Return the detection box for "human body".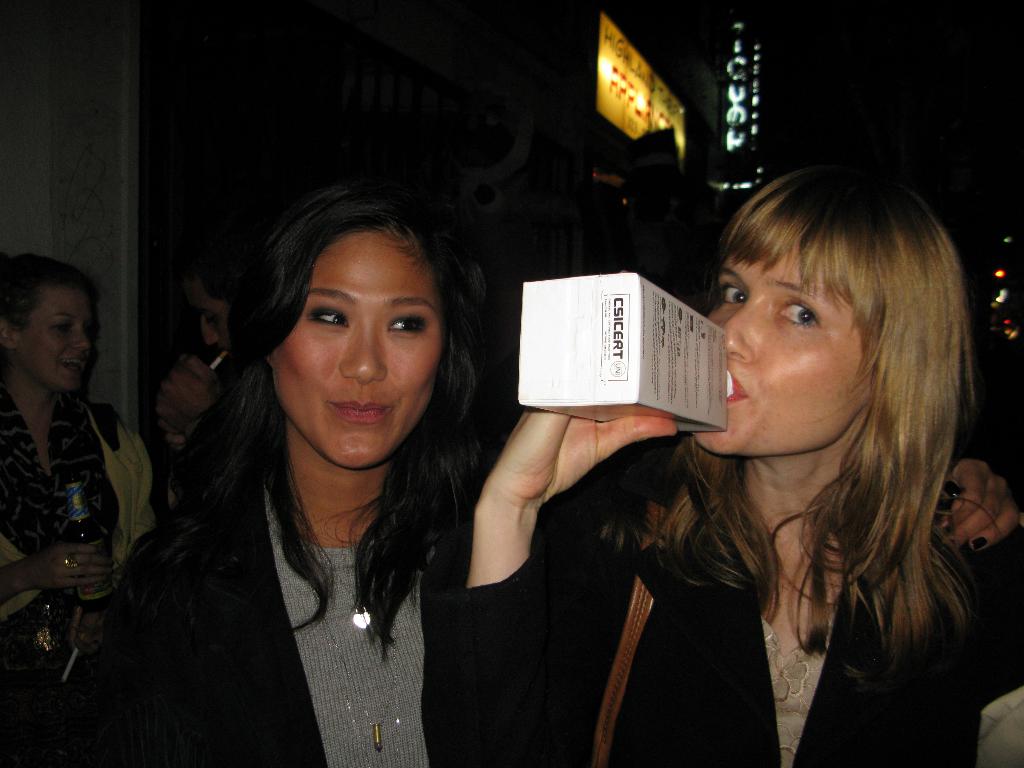
<bbox>84, 170, 522, 766</bbox>.
